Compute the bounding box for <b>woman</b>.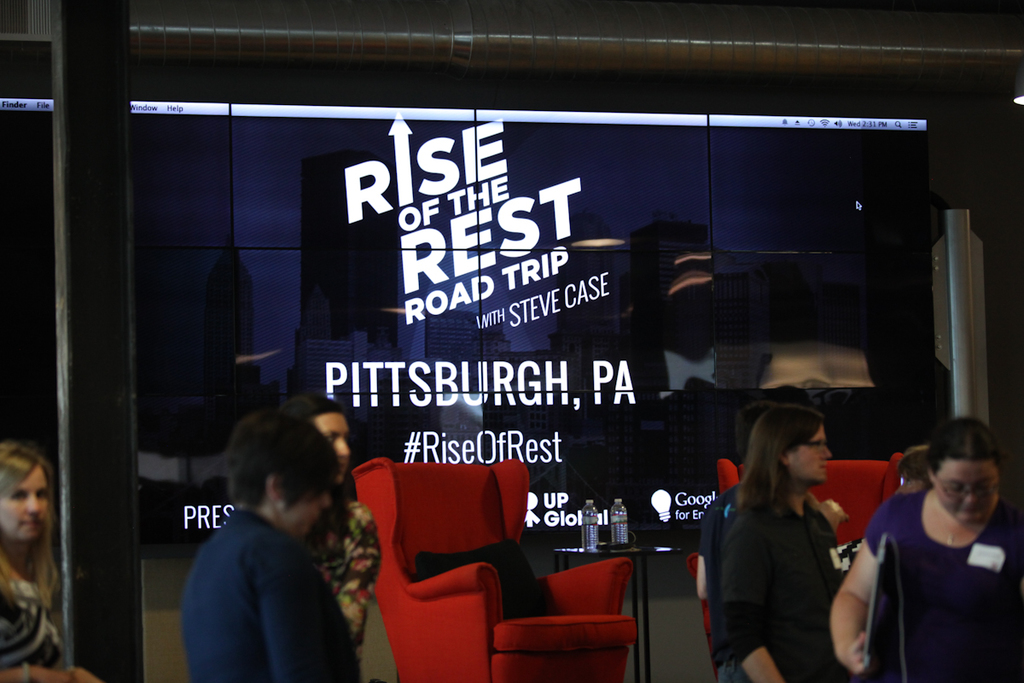
bbox=[0, 440, 103, 682].
